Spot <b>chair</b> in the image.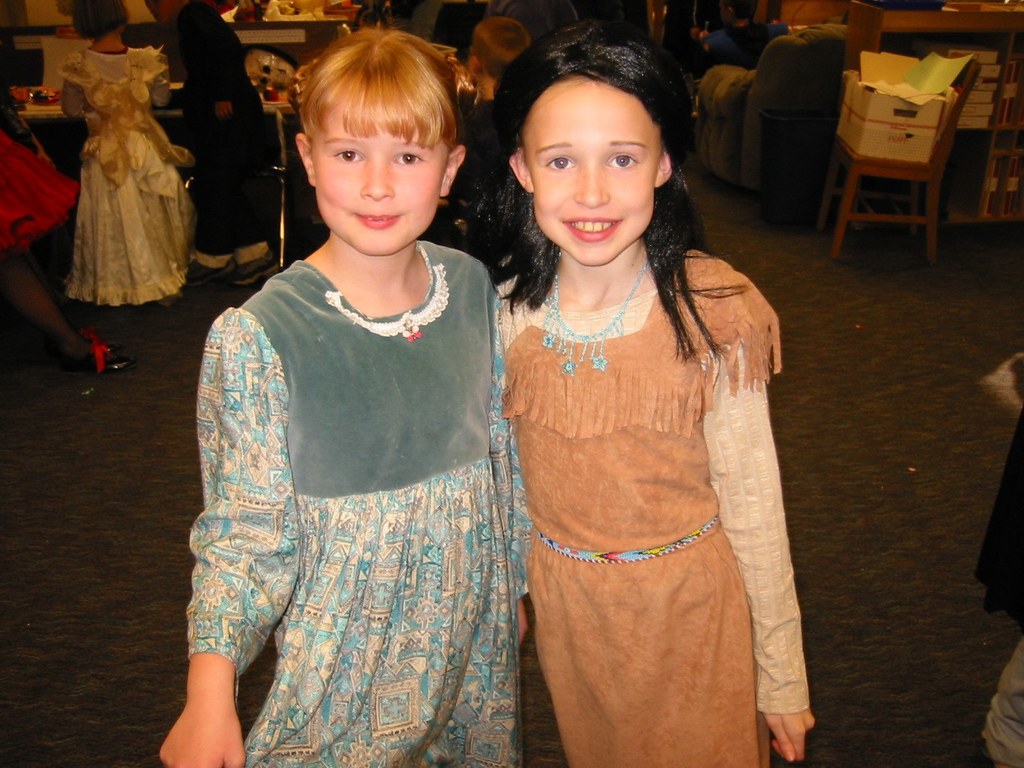
<b>chair</b> found at <bbox>822, 38, 985, 266</bbox>.
